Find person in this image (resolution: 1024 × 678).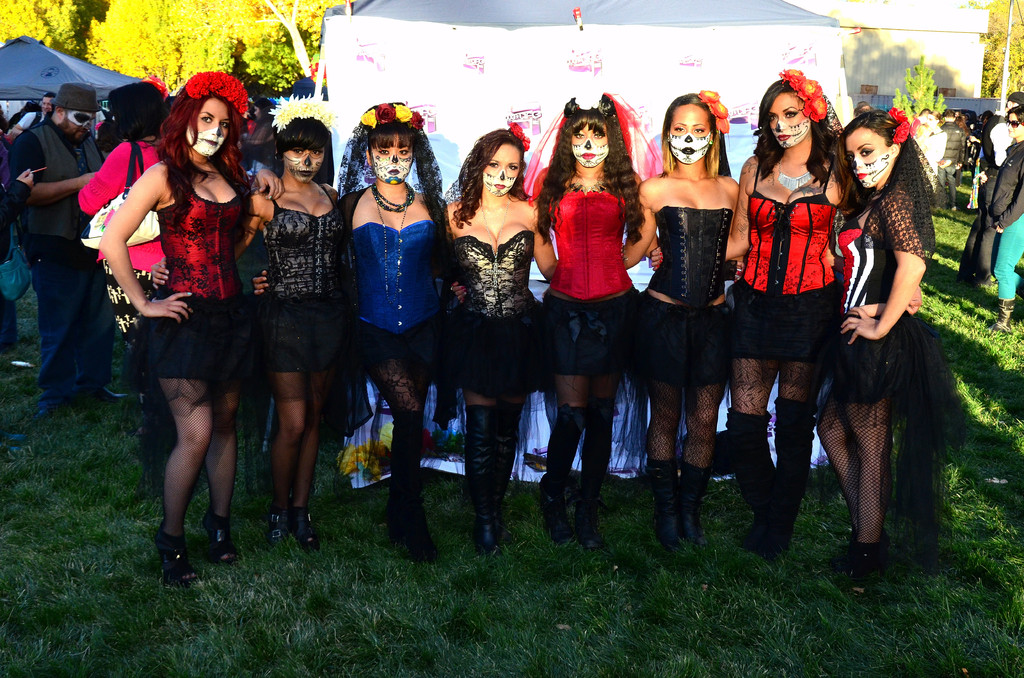
<bbox>228, 107, 354, 560</bbox>.
